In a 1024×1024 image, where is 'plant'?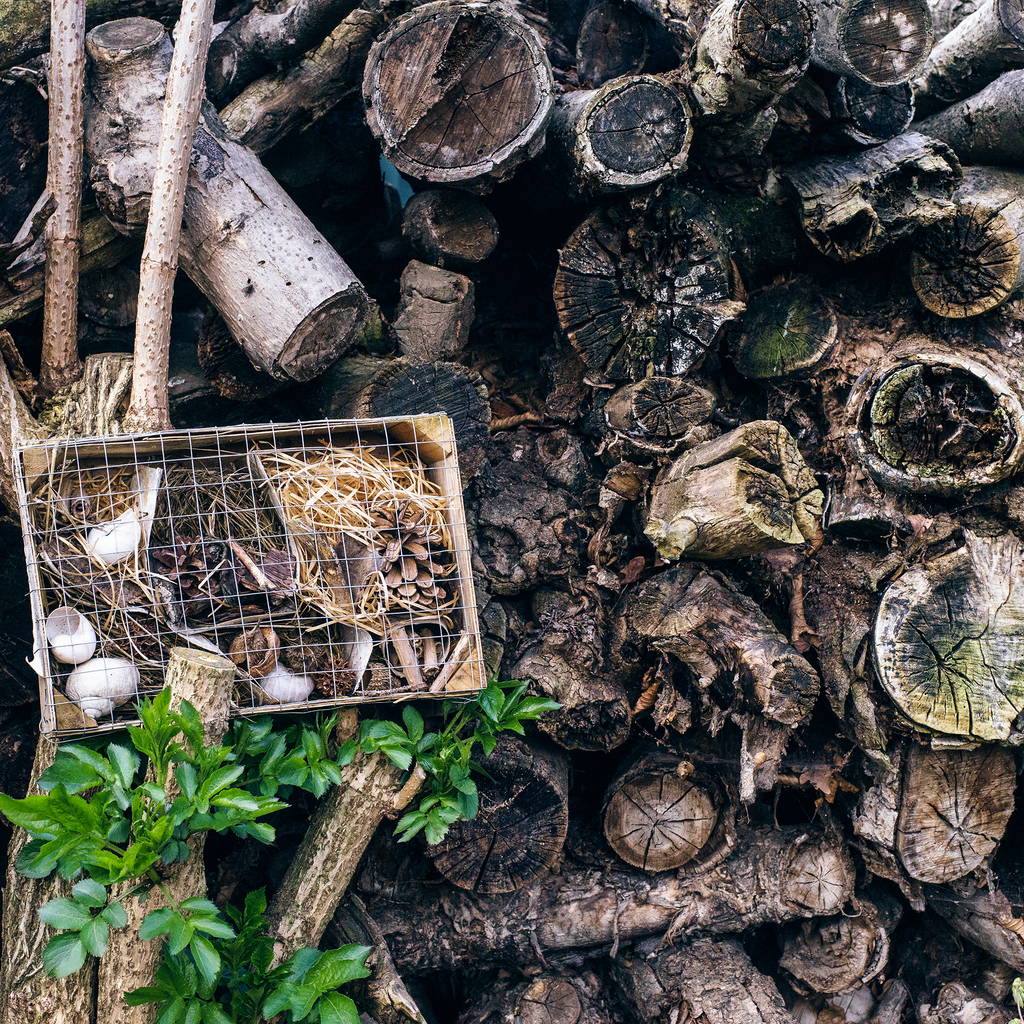
x1=0 y1=681 x2=567 y2=1023.
